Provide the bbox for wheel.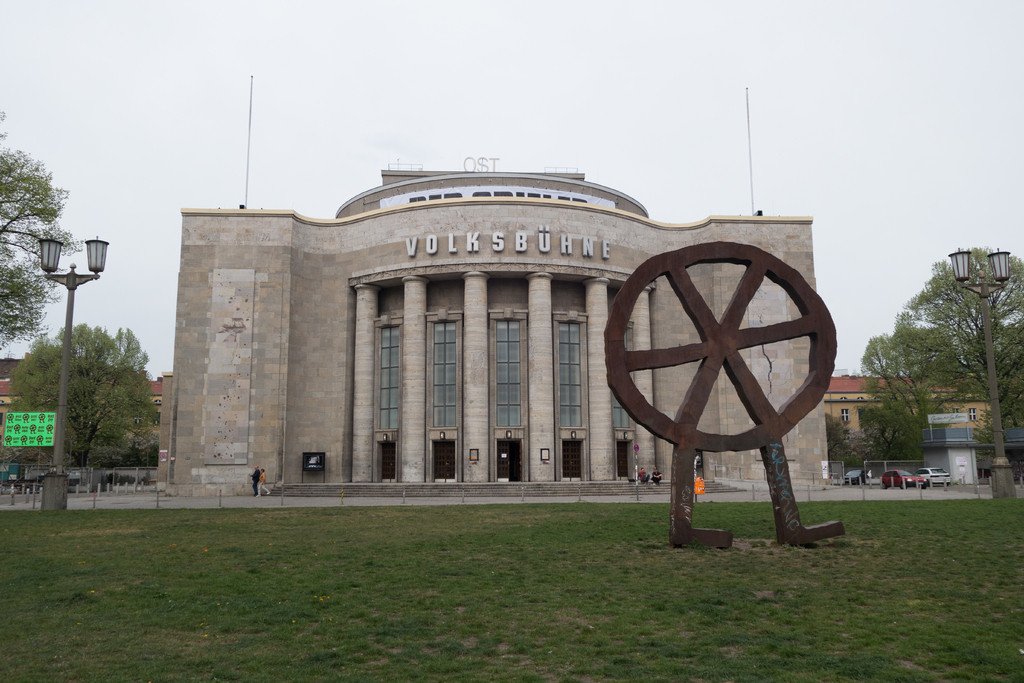
(883,482,888,488).
